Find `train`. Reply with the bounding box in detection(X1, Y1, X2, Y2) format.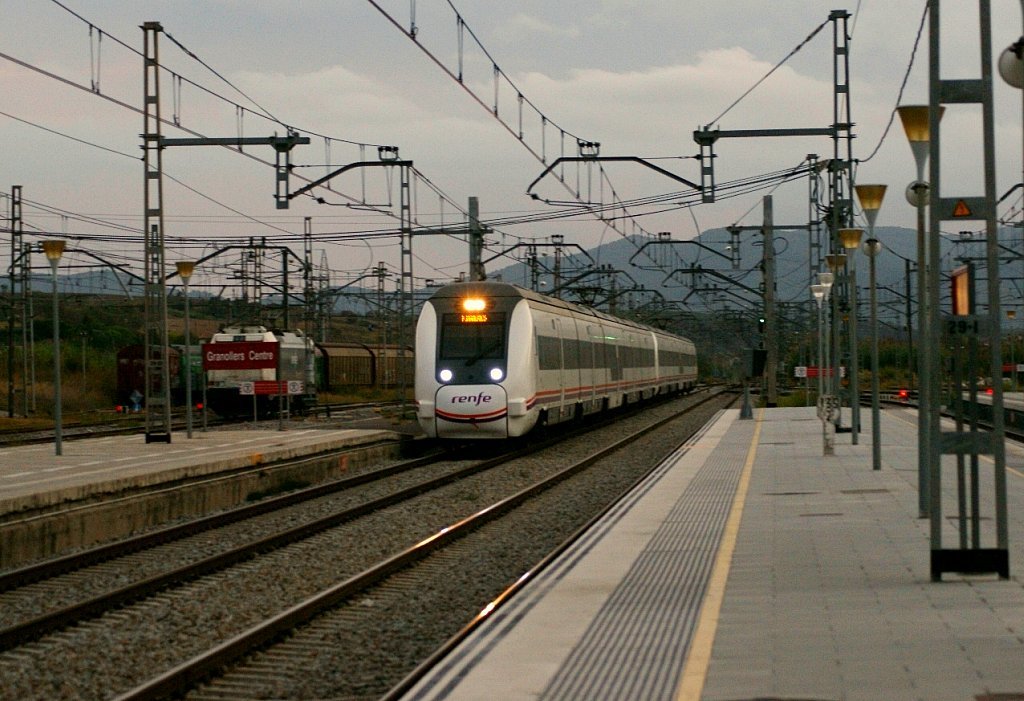
detection(414, 285, 699, 446).
